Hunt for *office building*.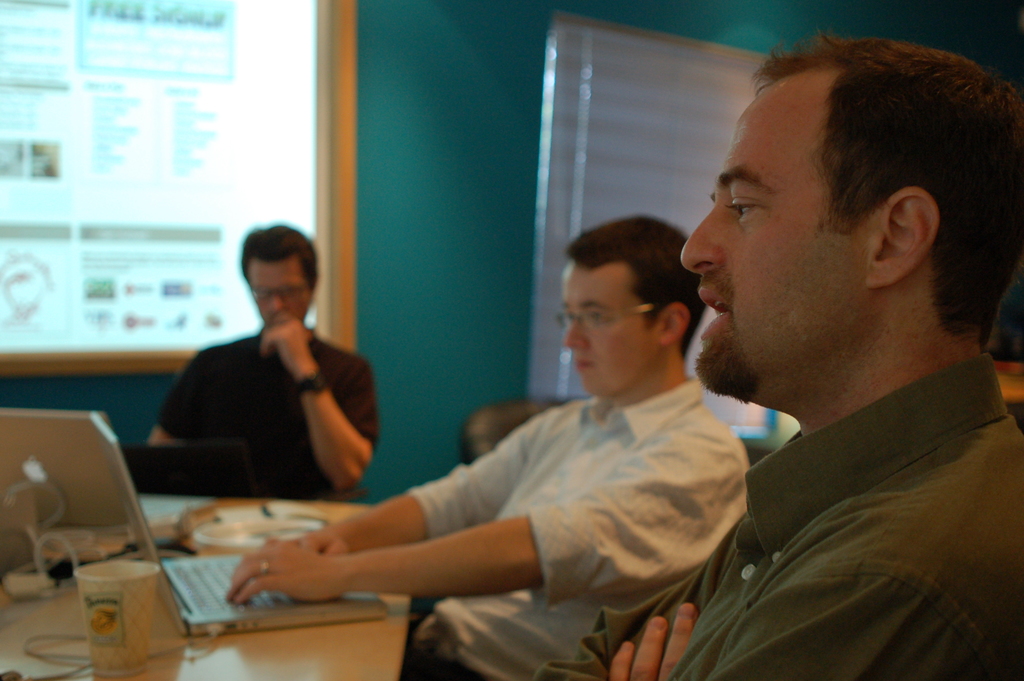
Hunted down at BBox(0, 0, 1023, 680).
